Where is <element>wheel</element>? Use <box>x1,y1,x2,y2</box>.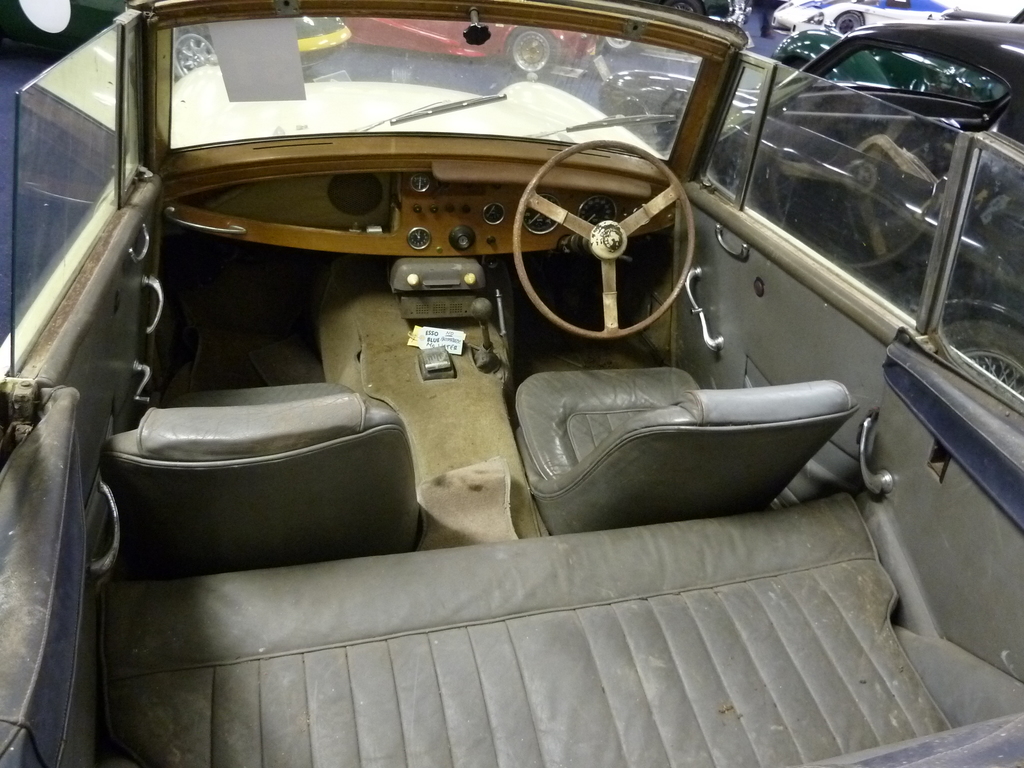
<box>938,323,1023,399</box>.
